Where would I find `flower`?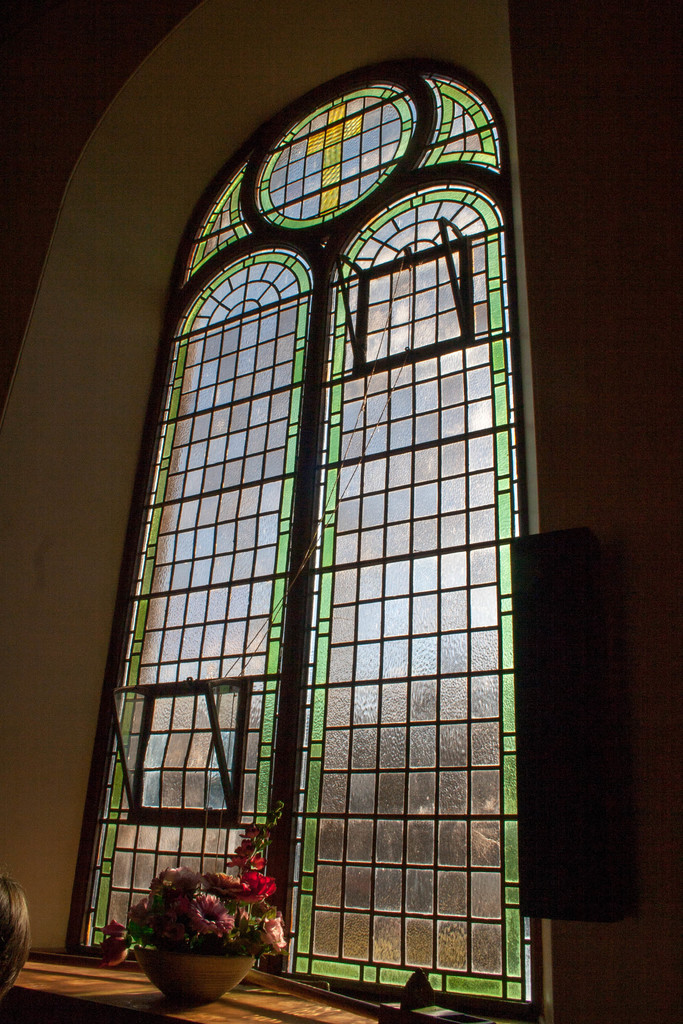
At (left=265, top=916, right=286, bottom=952).
